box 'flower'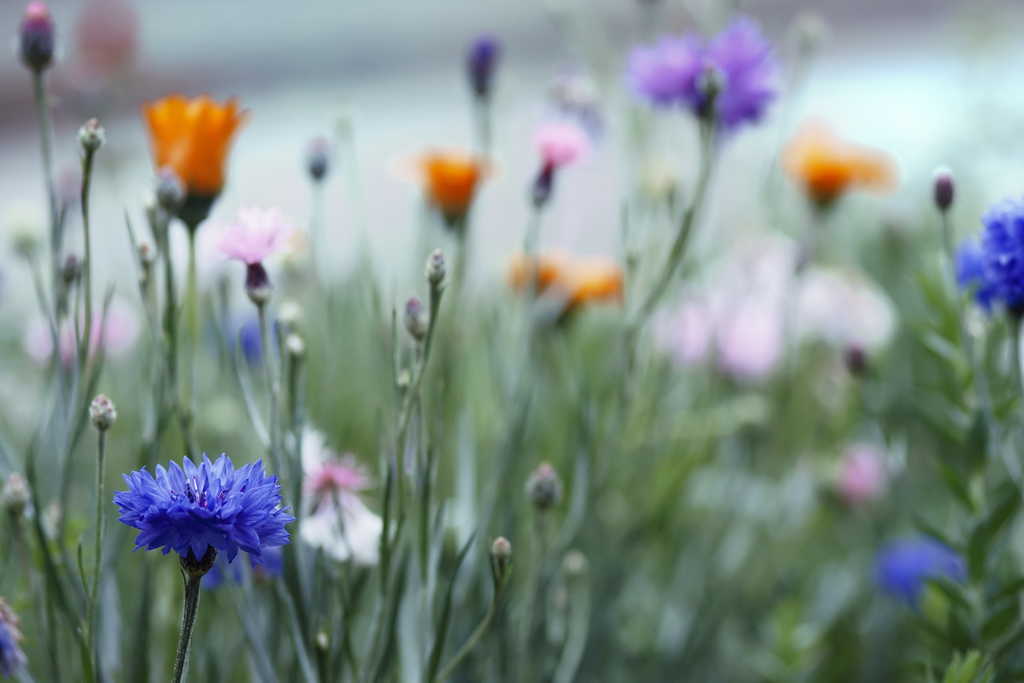
<bbox>631, 13, 795, 134</bbox>
